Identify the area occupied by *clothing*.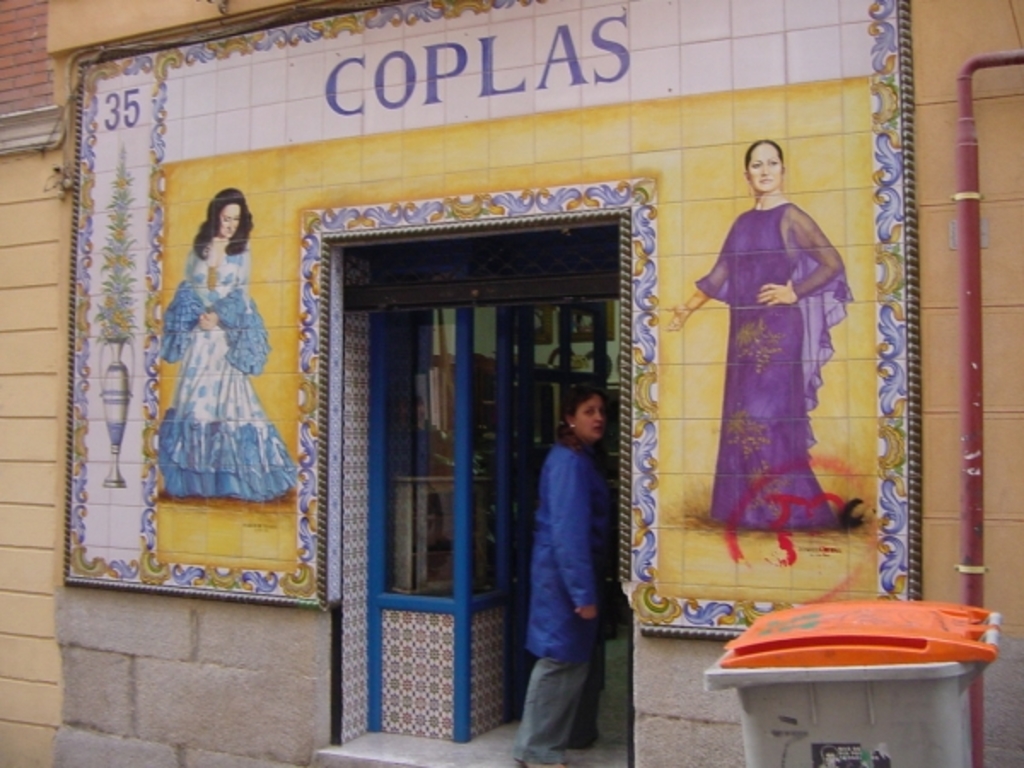
Area: detection(155, 246, 295, 503).
